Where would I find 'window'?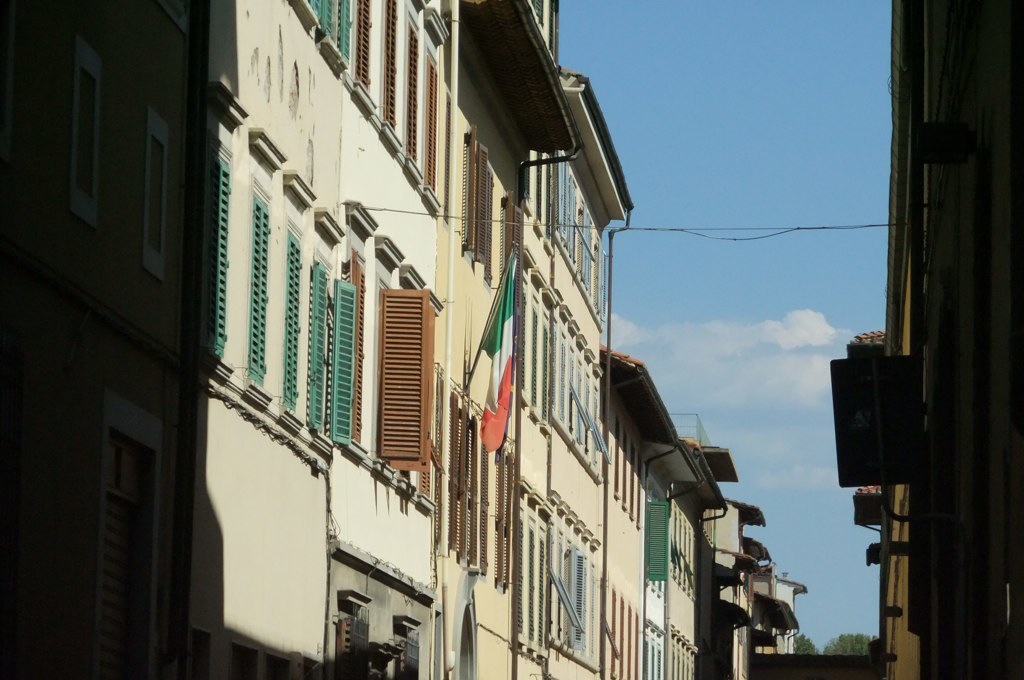
At <bbox>493, 449, 523, 589</bbox>.
